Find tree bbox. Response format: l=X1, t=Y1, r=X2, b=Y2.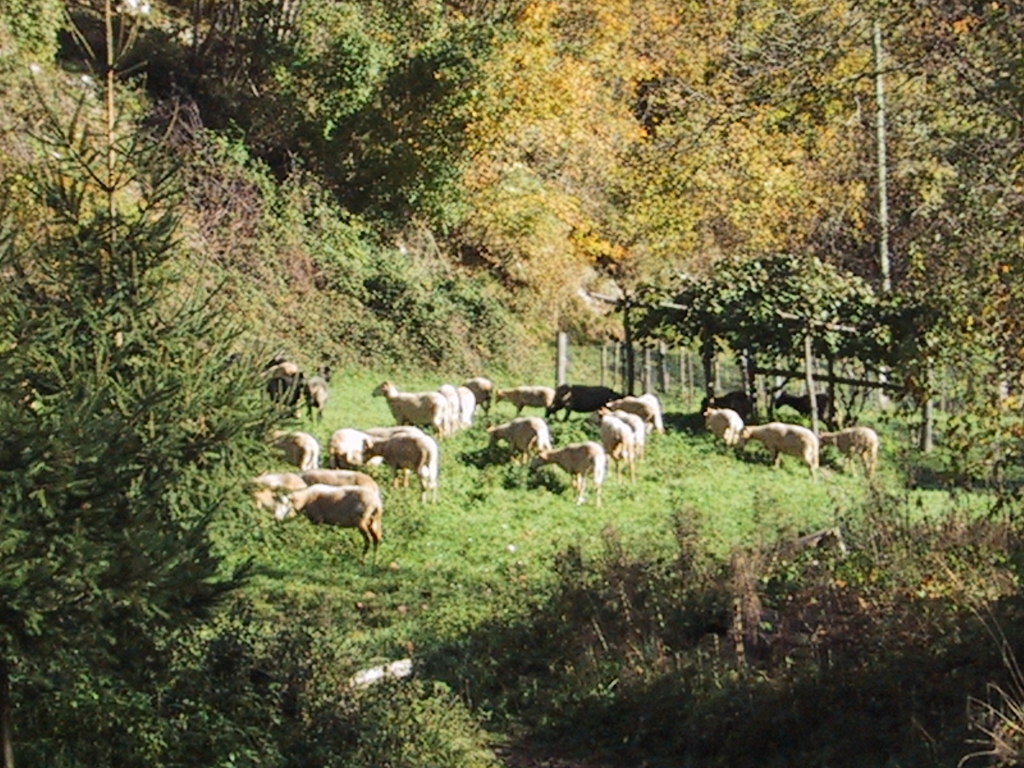
l=0, t=0, r=322, b=767.
